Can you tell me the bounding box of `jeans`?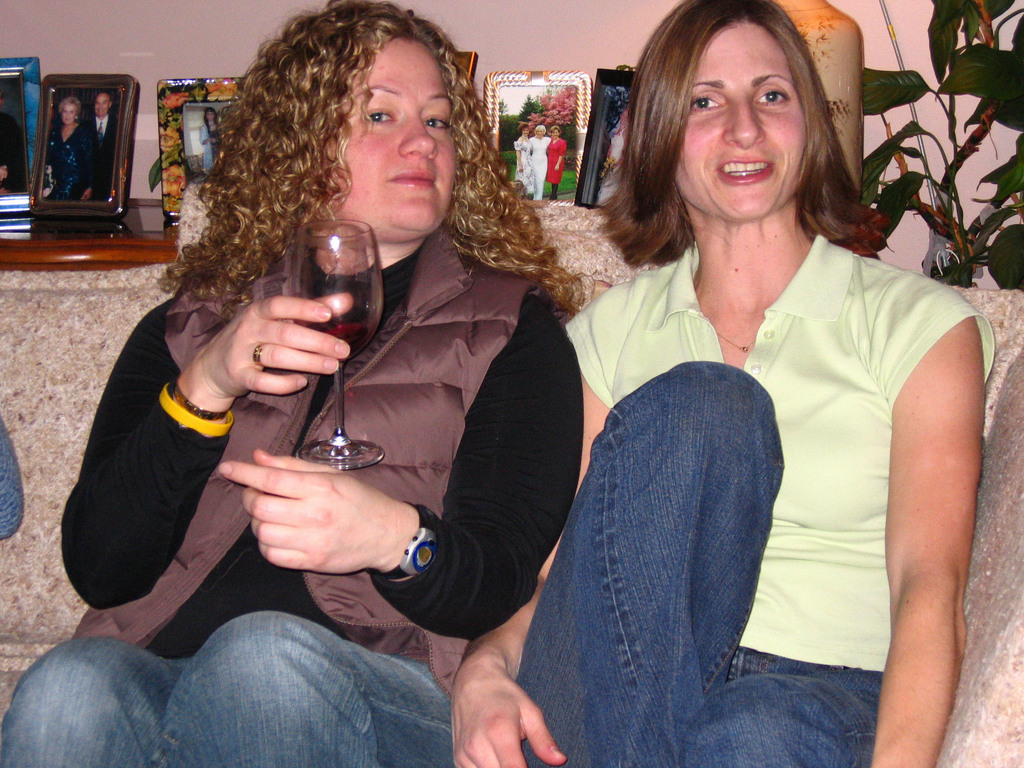
{"left": 0, "top": 606, "right": 451, "bottom": 767}.
